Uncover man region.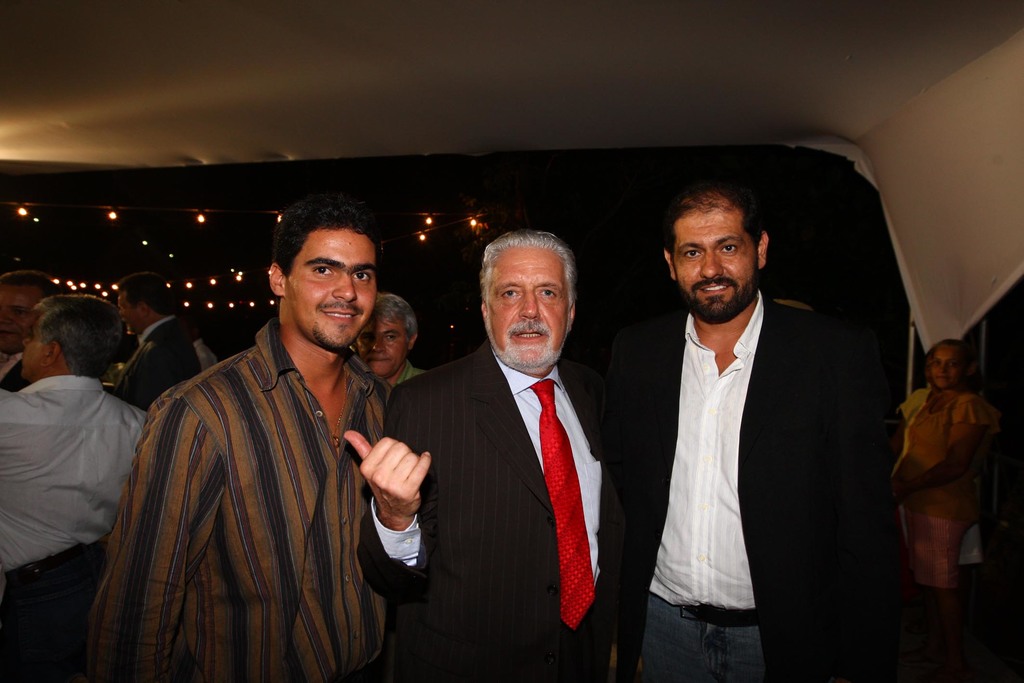
Uncovered: <bbox>340, 227, 647, 682</bbox>.
